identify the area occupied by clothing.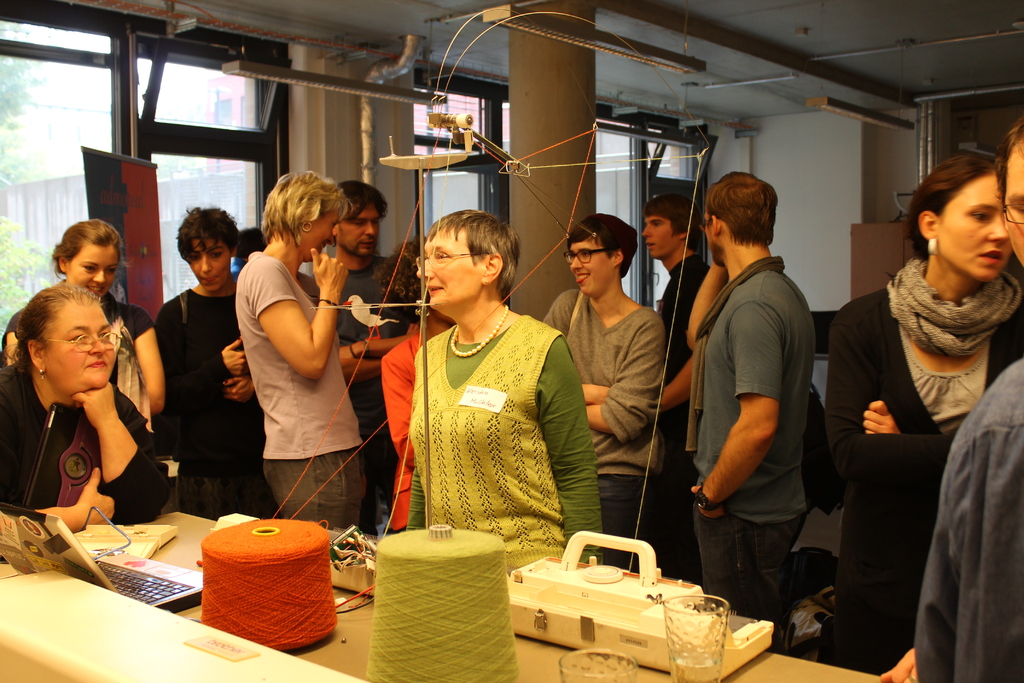
Area: rect(682, 254, 817, 661).
